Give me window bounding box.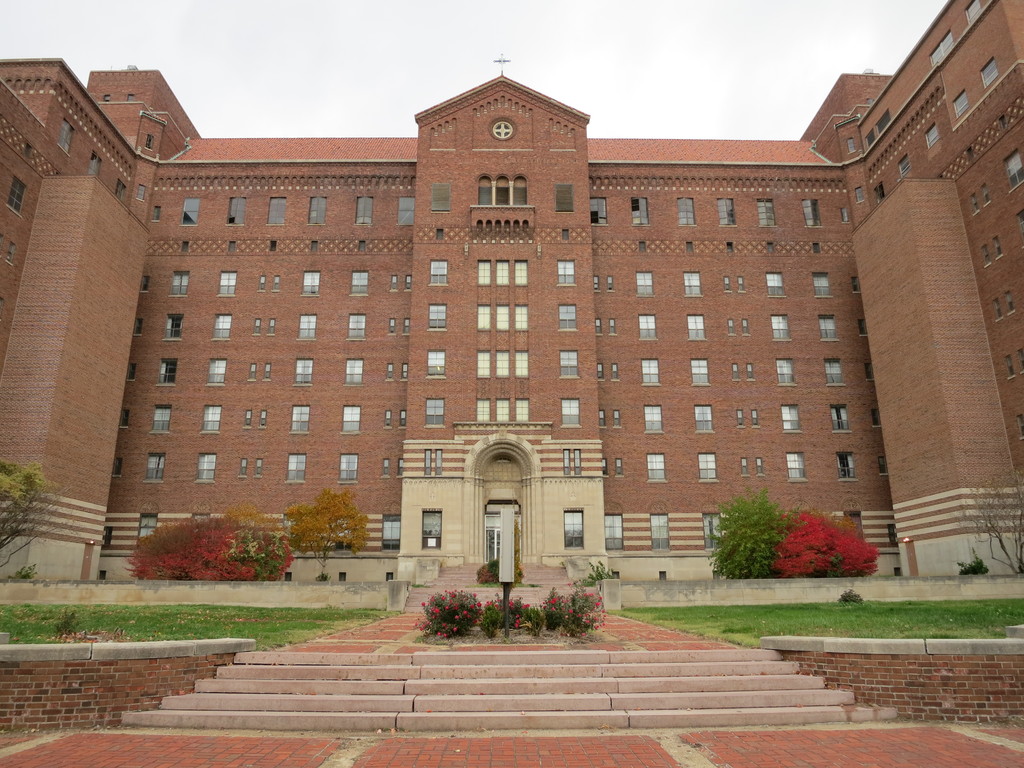
(559,397,585,428).
